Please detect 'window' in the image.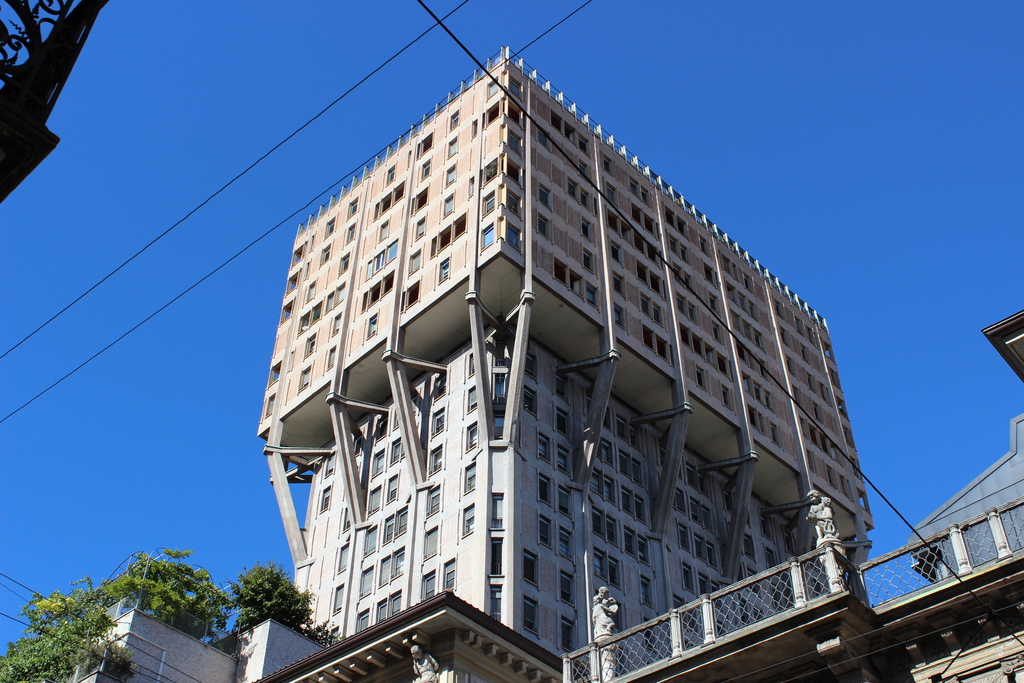
bbox=[579, 212, 597, 247].
